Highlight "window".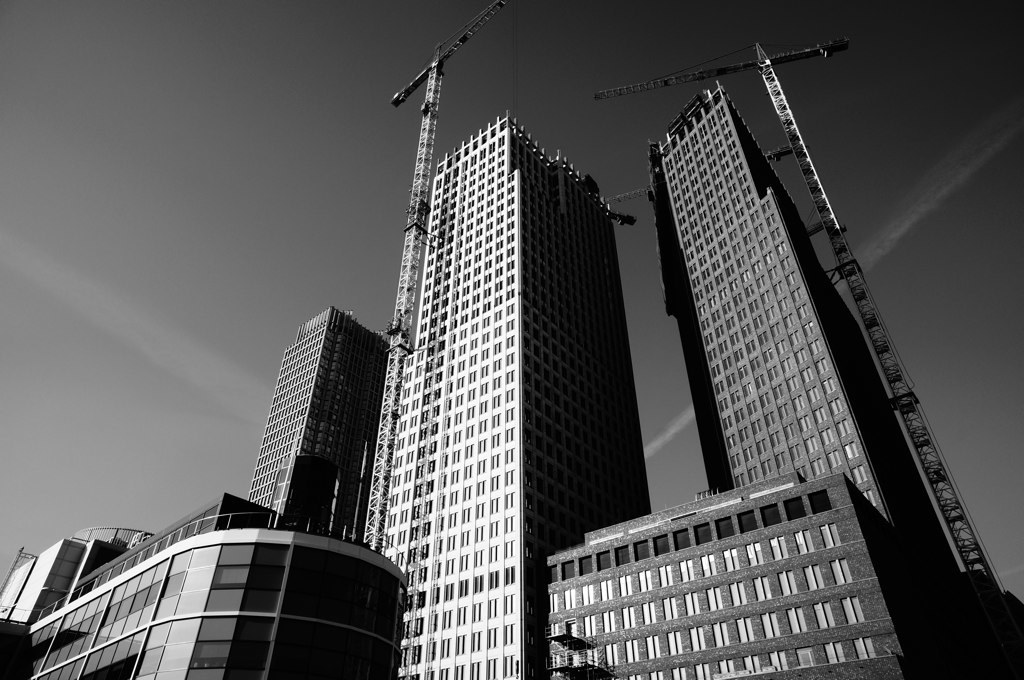
Highlighted region: (851,635,876,659).
